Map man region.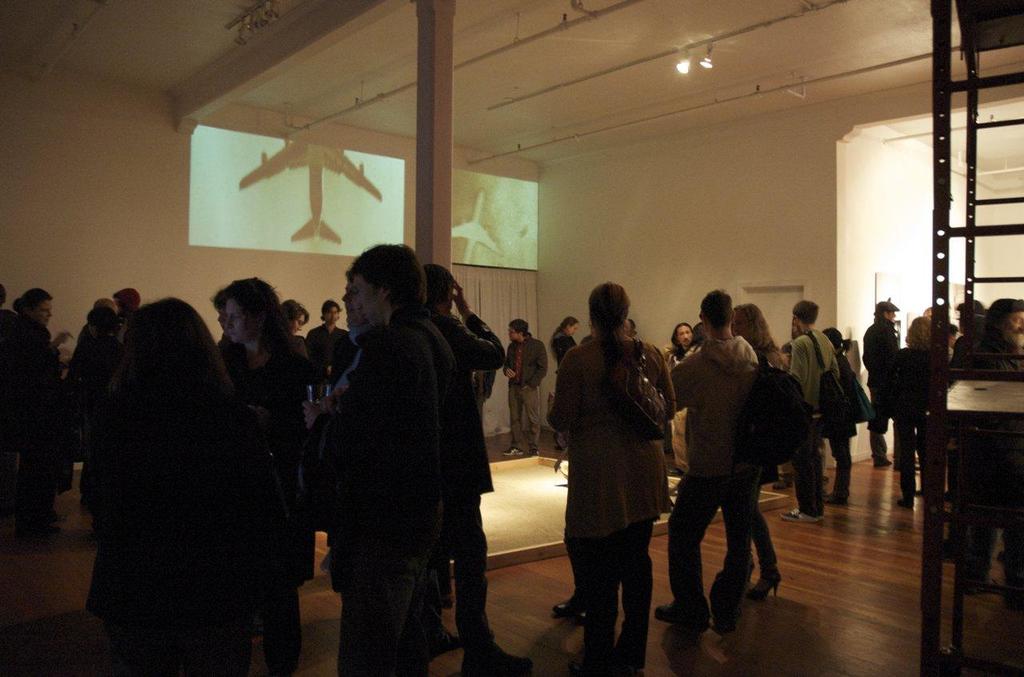
Mapped to region(666, 286, 798, 631).
